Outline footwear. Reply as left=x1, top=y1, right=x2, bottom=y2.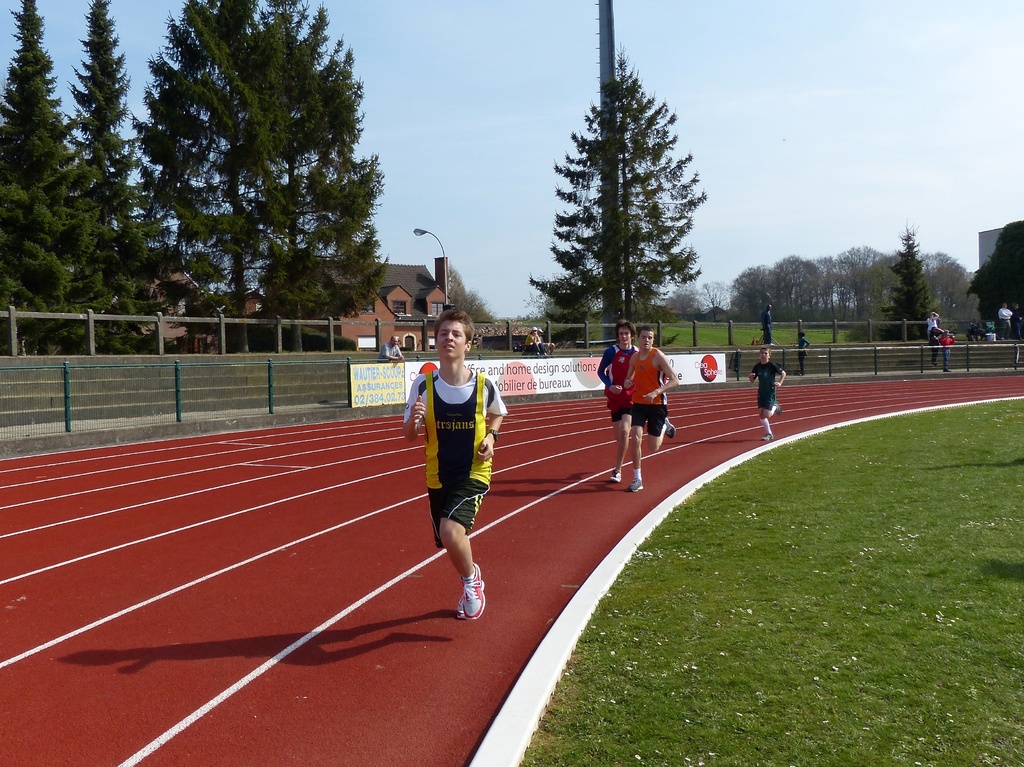
left=460, top=560, right=486, bottom=622.
